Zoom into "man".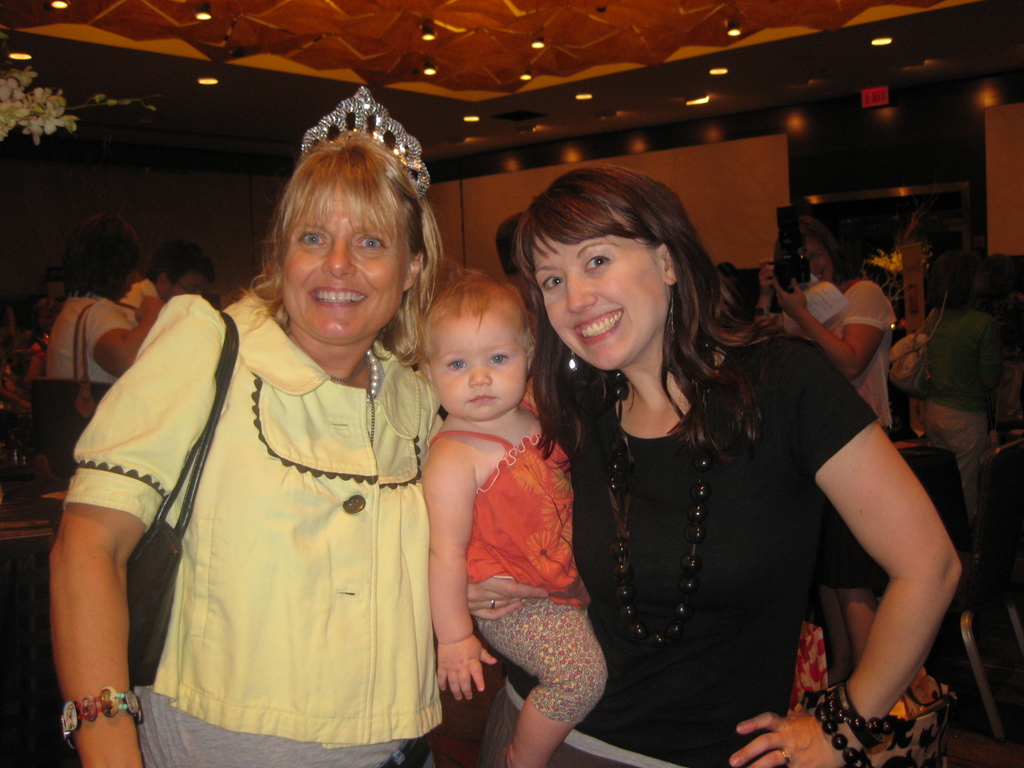
Zoom target: [495, 213, 534, 317].
